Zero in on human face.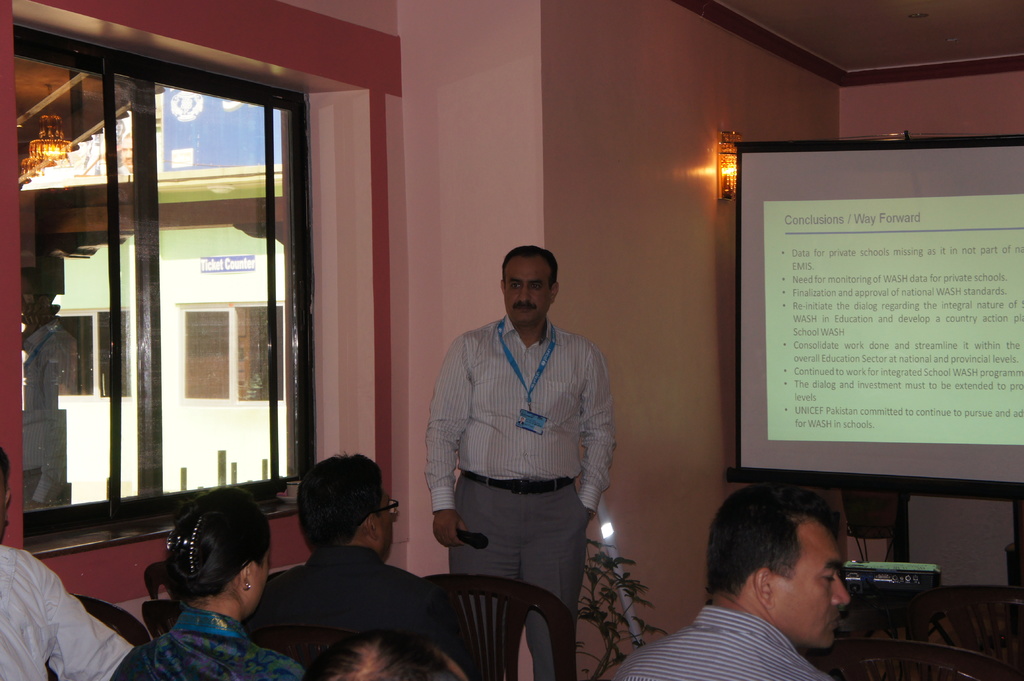
Zeroed in: 507,254,550,332.
